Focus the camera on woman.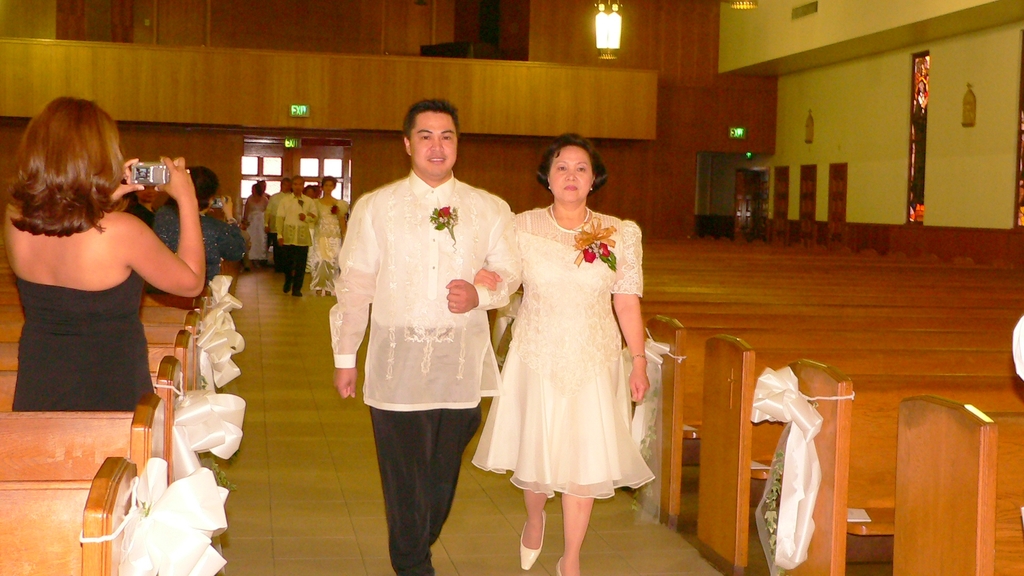
Focus region: crop(0, 88, 204, 417).
